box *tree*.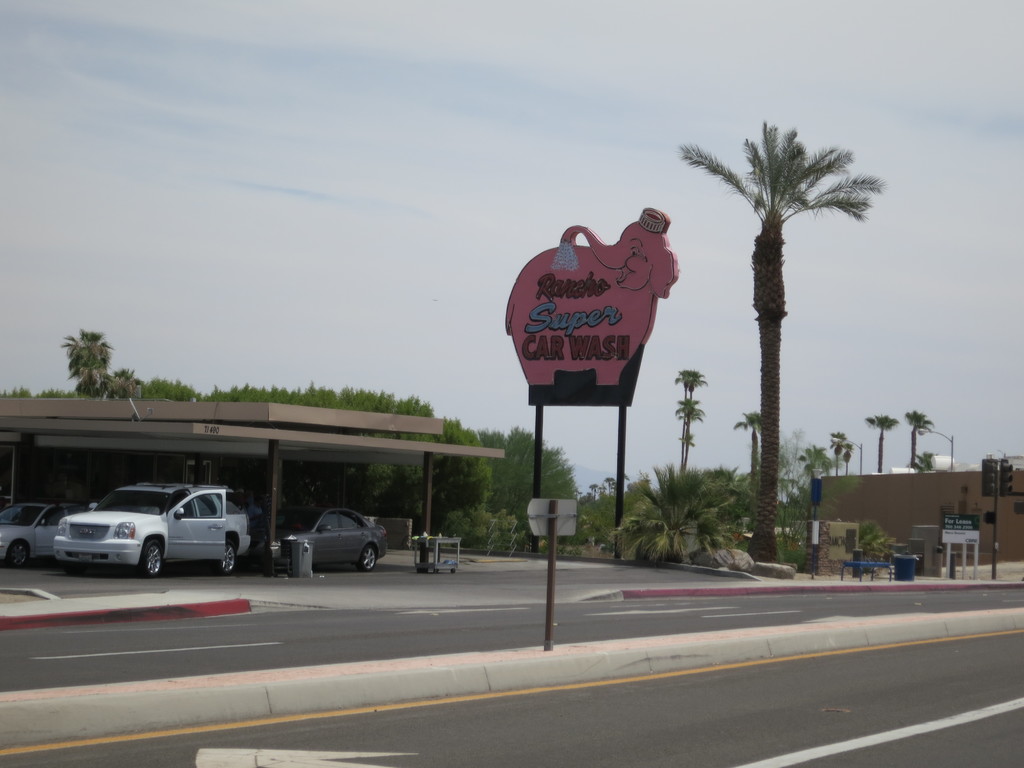
region(437, 421, 597, 544).
